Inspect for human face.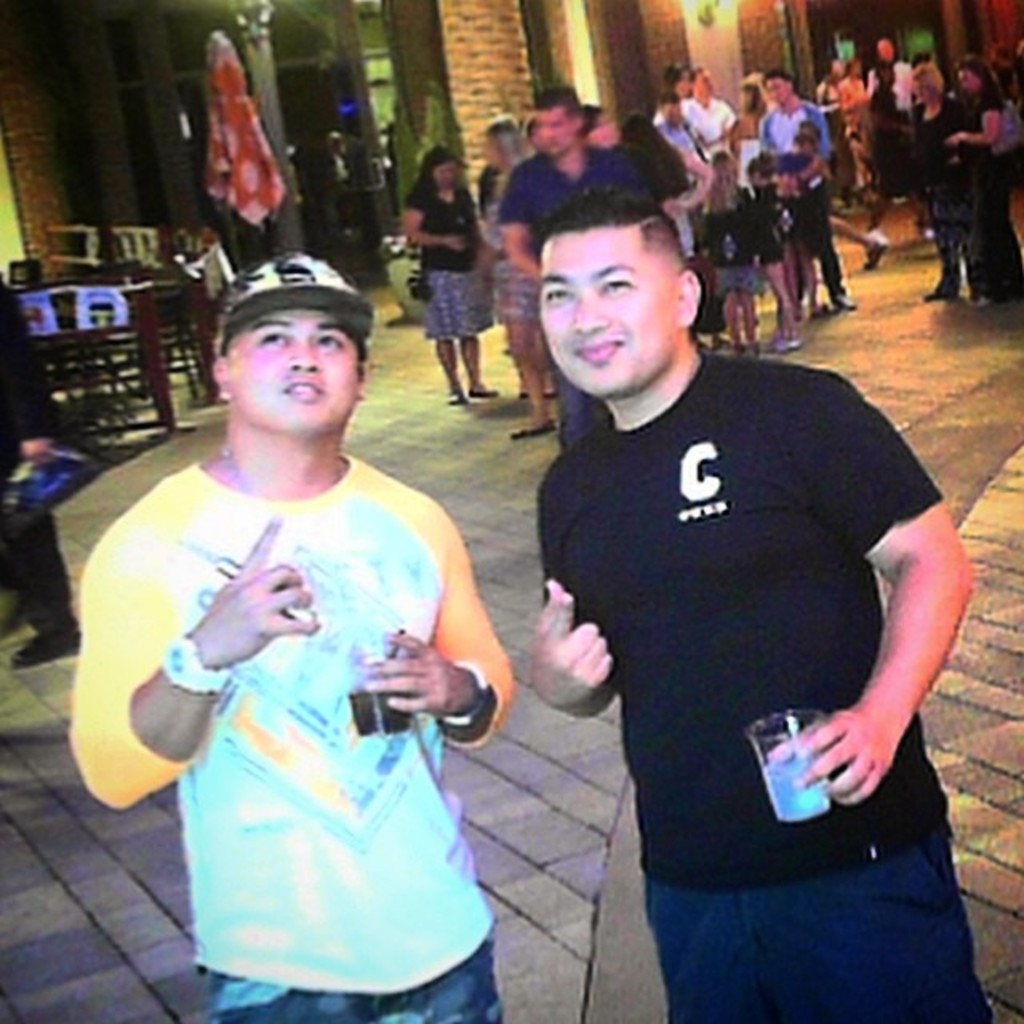
Inspection: bbox=(691, 67, 714, 101).
